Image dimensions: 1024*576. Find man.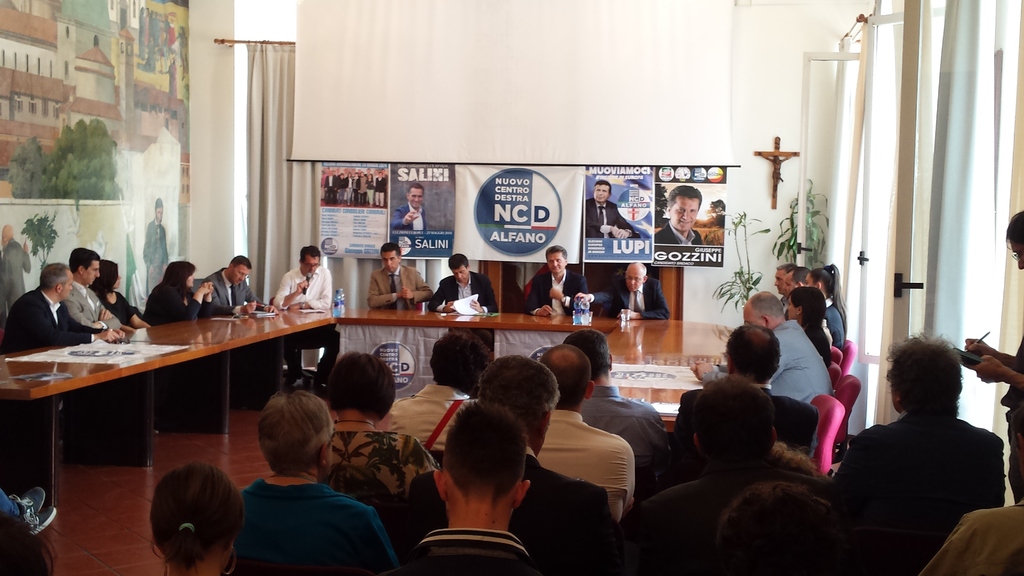
<bbox>652, 186, 705, 244</bbox>.
